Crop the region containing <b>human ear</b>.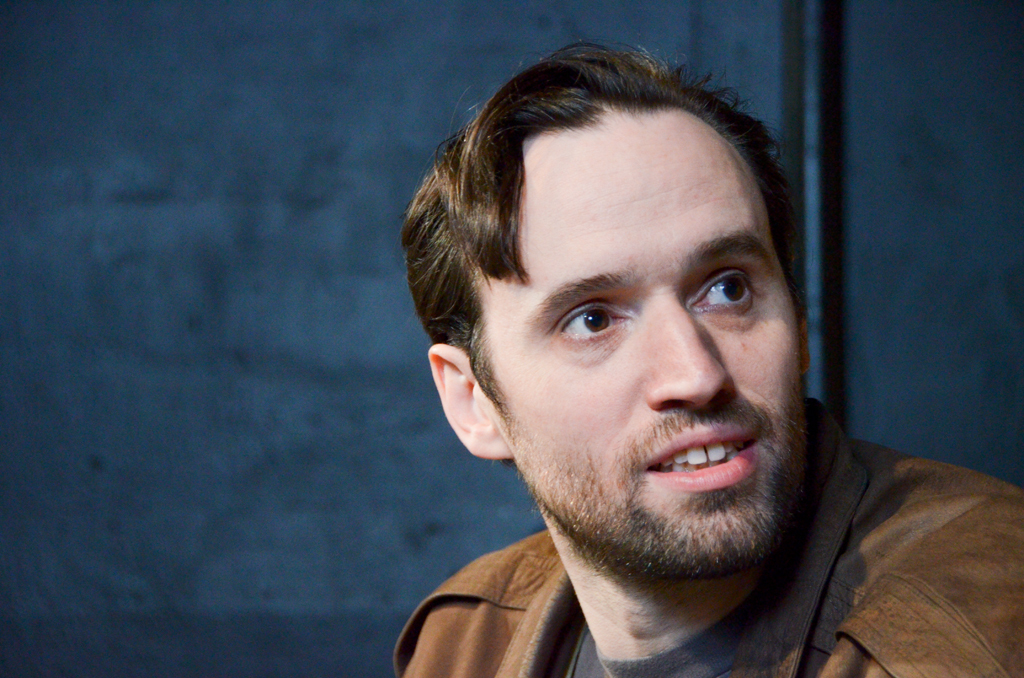
Crop region: left=426, top=344, right=513, bottom=459.
